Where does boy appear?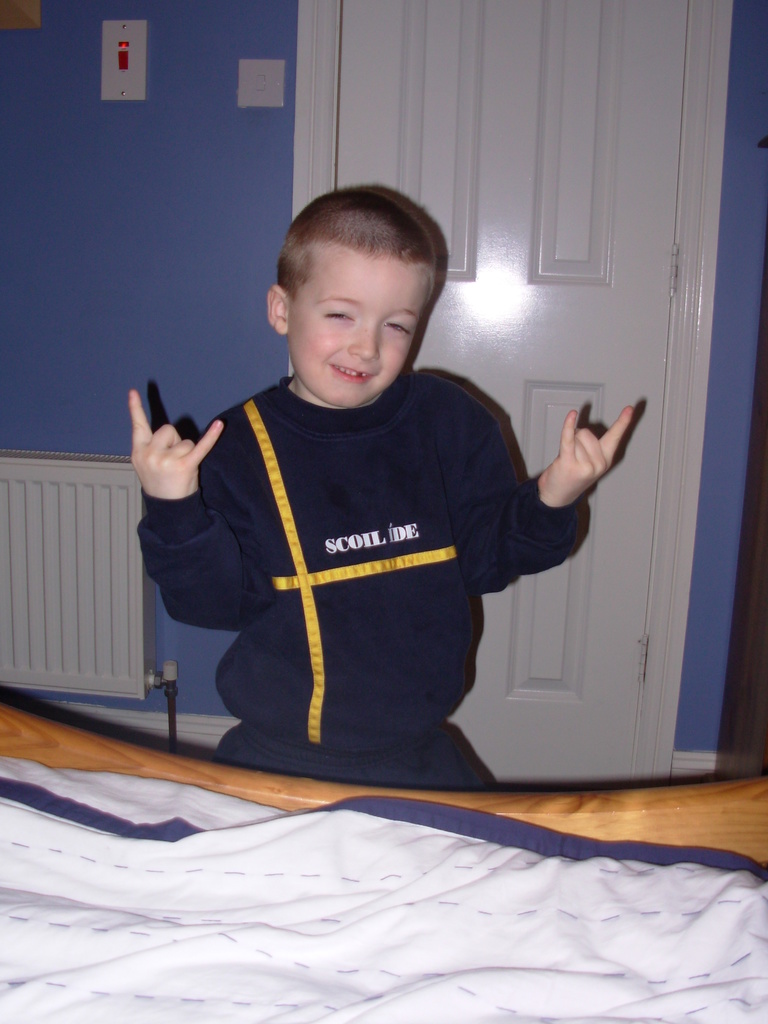
Appears at (x1=129, y1=188, x2=639, y2=788).
